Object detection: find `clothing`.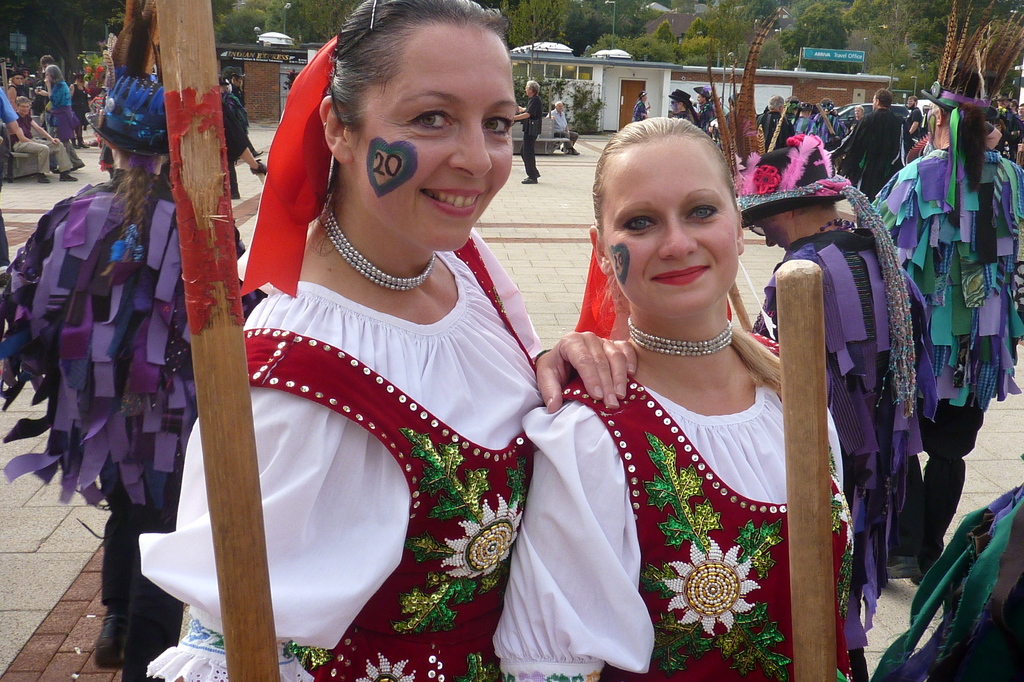
<bbox>673, 110, 692, 121</bbox>.
